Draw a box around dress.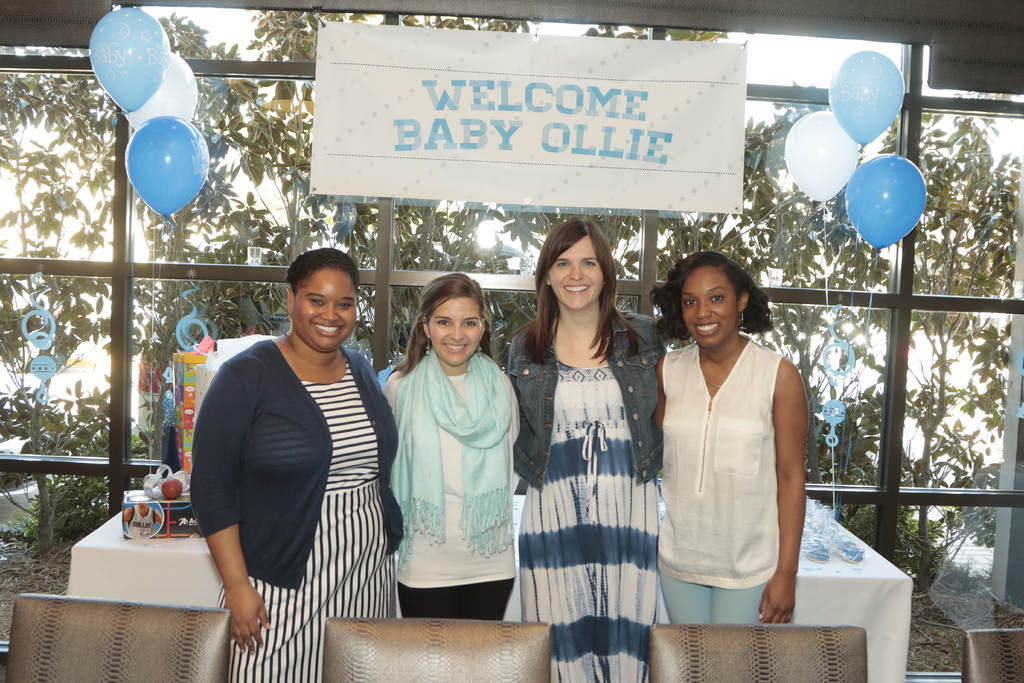
519/354/678/682.
